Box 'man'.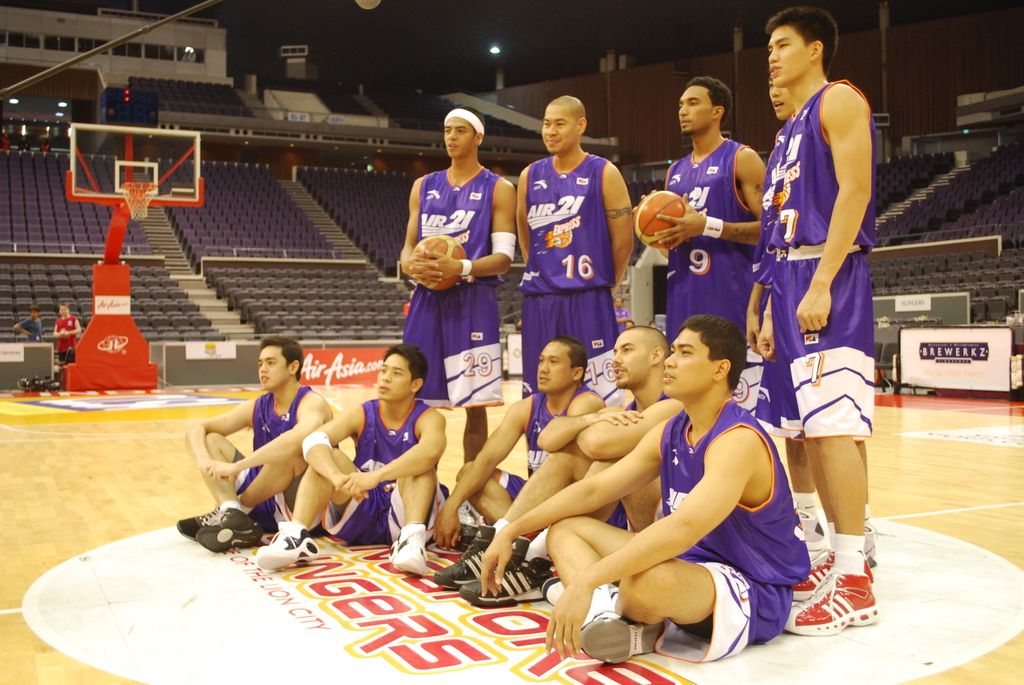
rect(15, 306, 45, 341).
